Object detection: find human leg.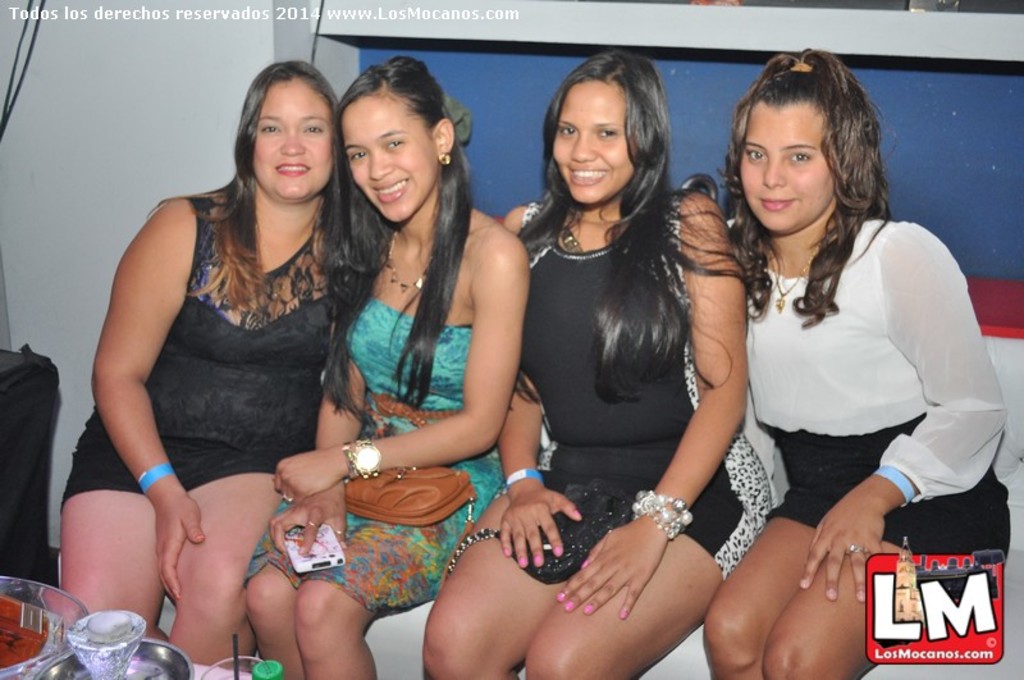
rect(294, 457, 504, 679).
